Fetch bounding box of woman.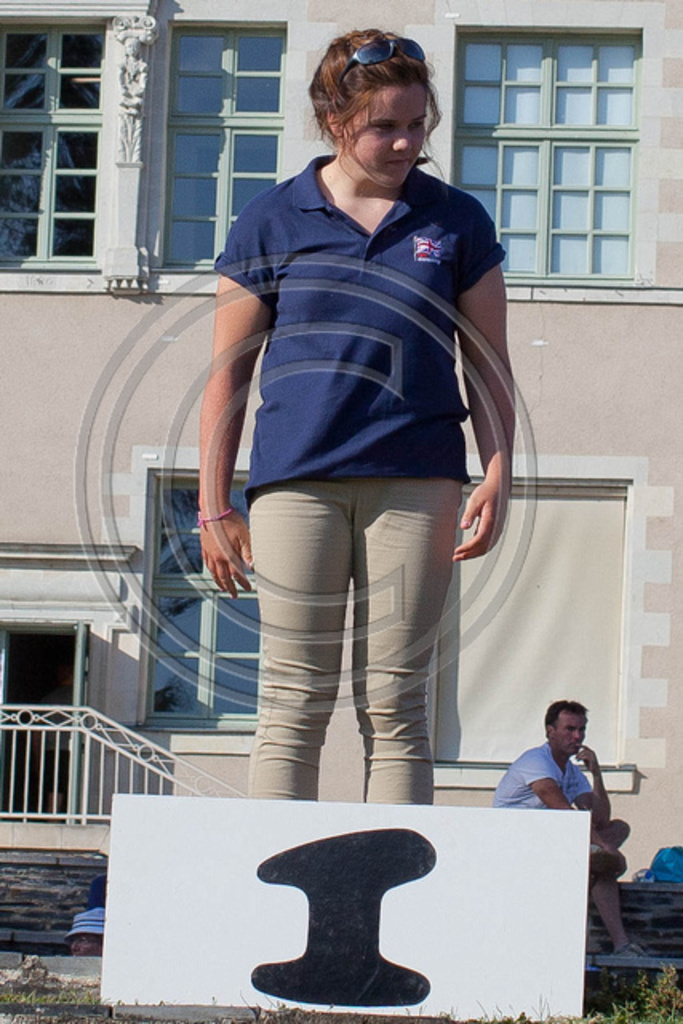
Bbox: <region>189, 29, 529, 811</region>.
